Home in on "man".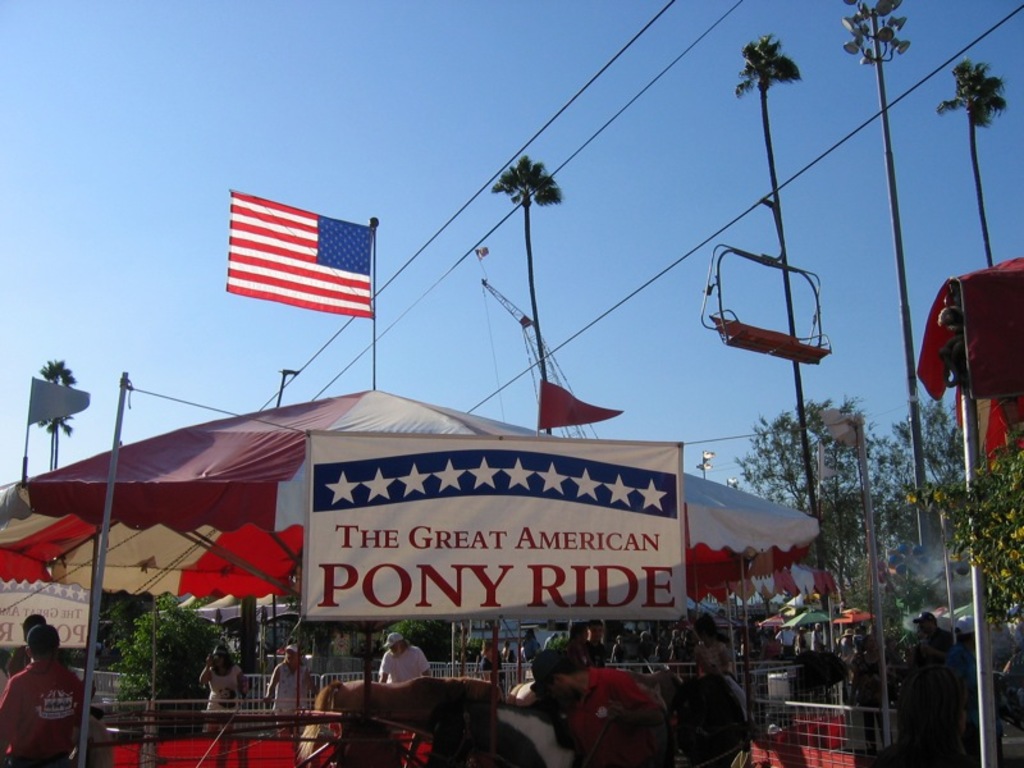
Homed in at (x1=919, y1=608, x2=955, y2=664).
